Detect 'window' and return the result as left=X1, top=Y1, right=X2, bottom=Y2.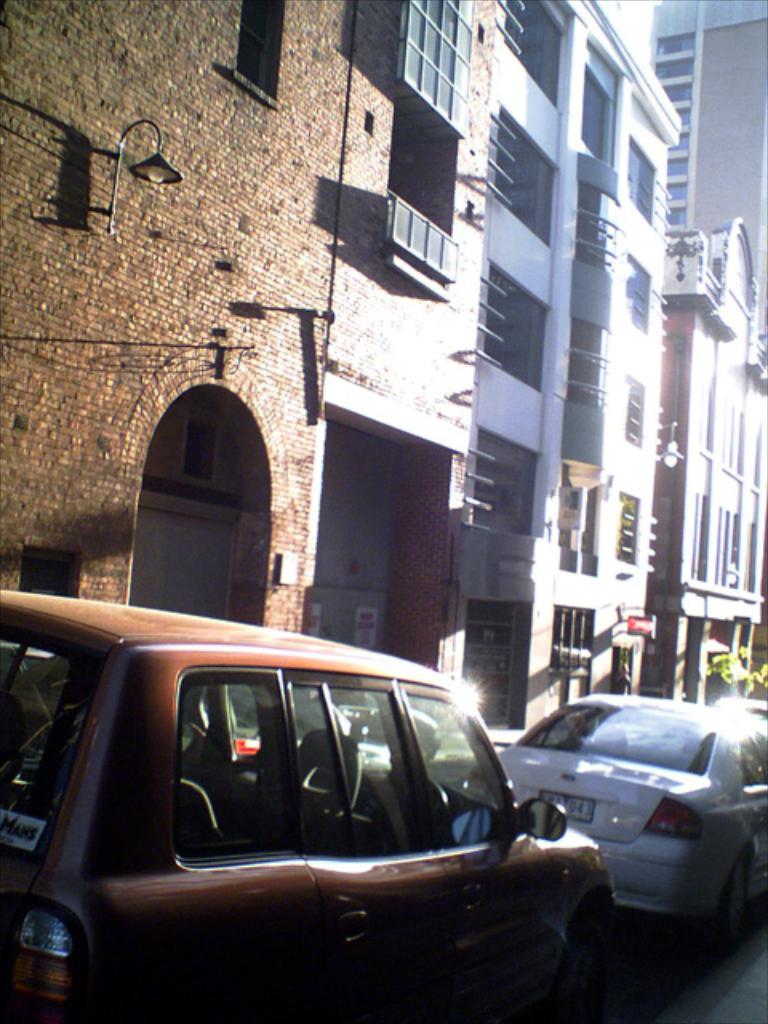
left=691, top=501, right=701, bottom=574.
